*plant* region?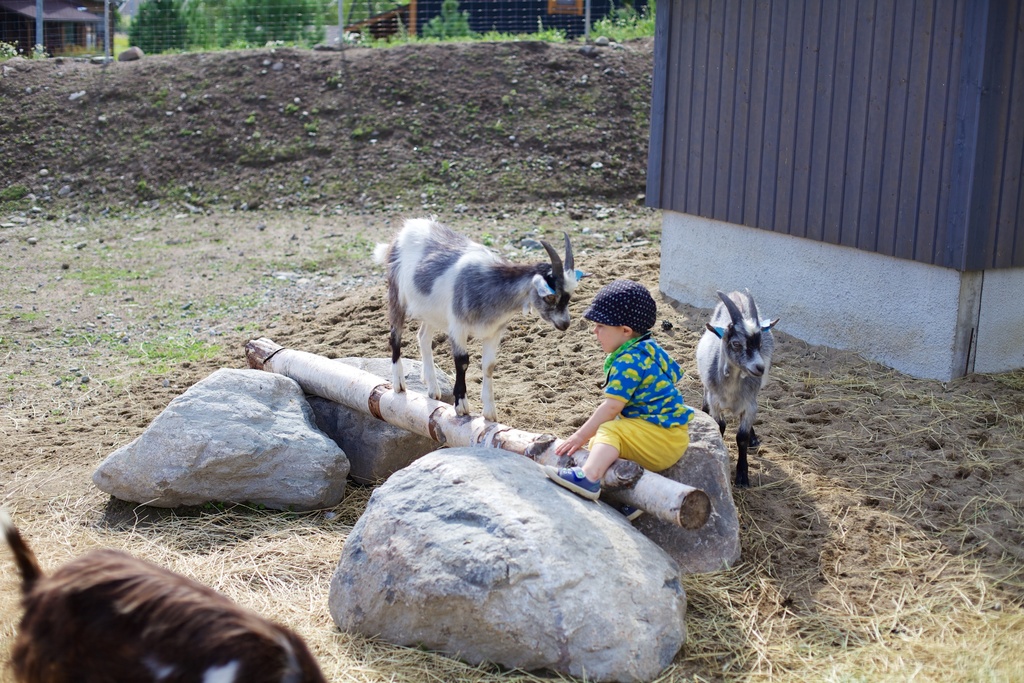
0 295 45 325
